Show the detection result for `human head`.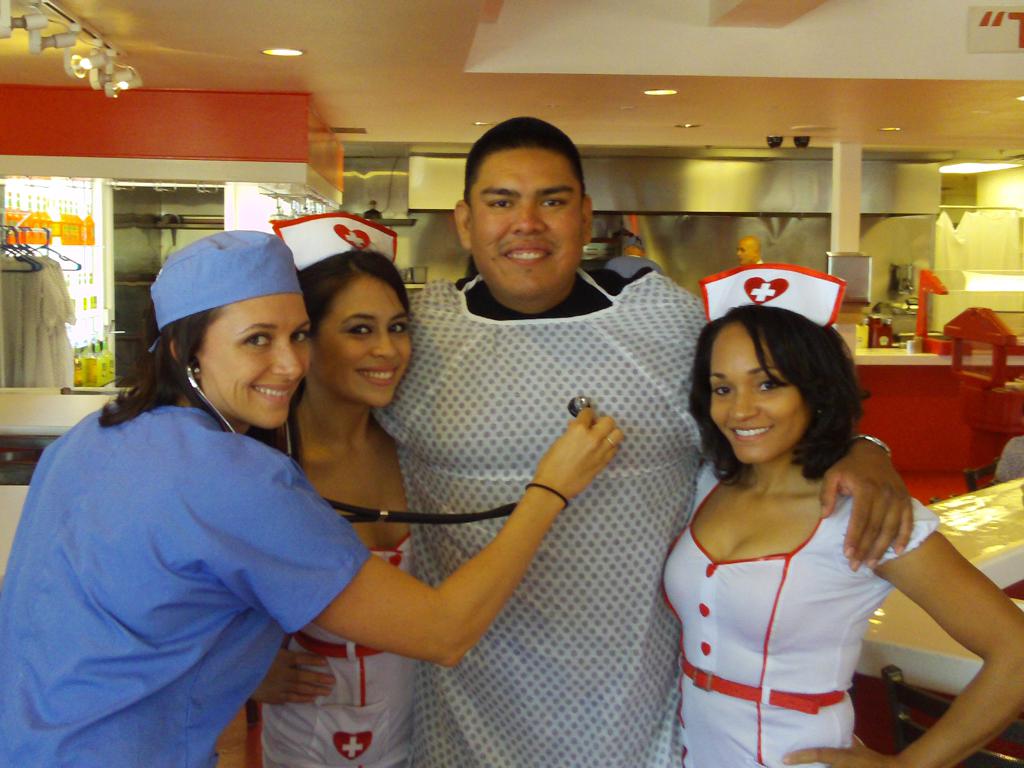
(x1=706, y1=305, x2=858, y2=468).
